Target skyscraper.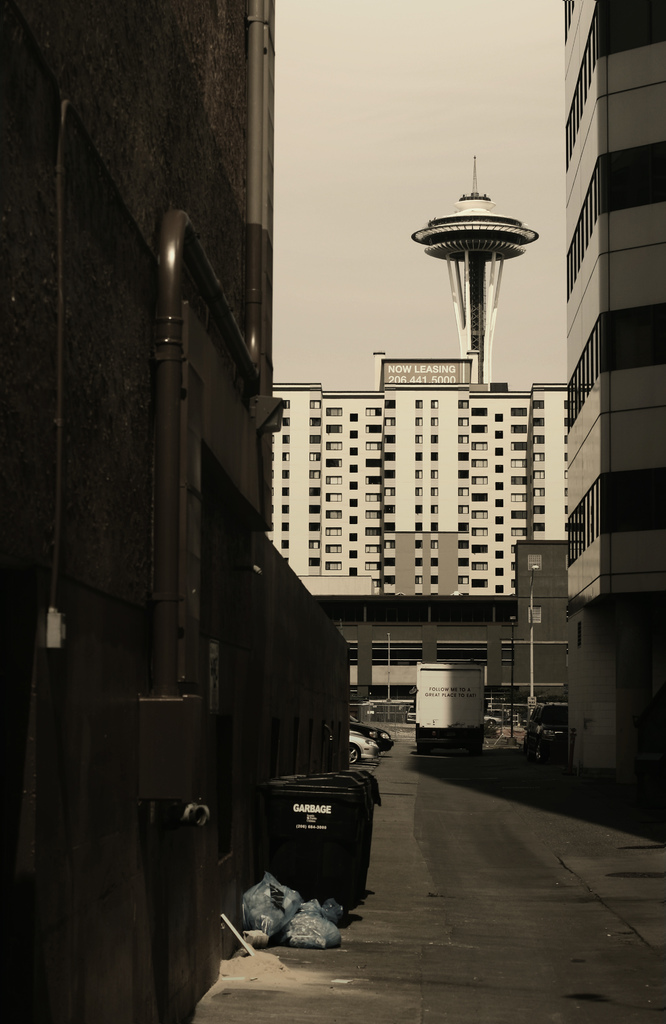
Target region: x1=0 y1=0 x2=359 y2=1021.
